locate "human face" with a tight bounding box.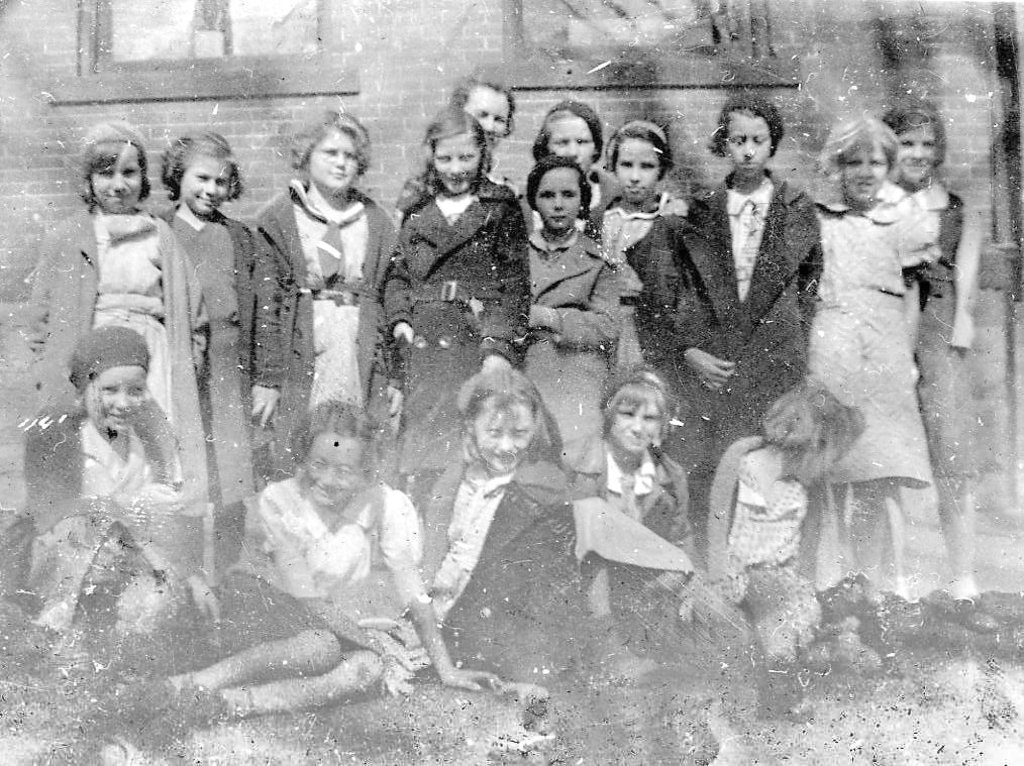
<box>893,122,937,184</box>.
